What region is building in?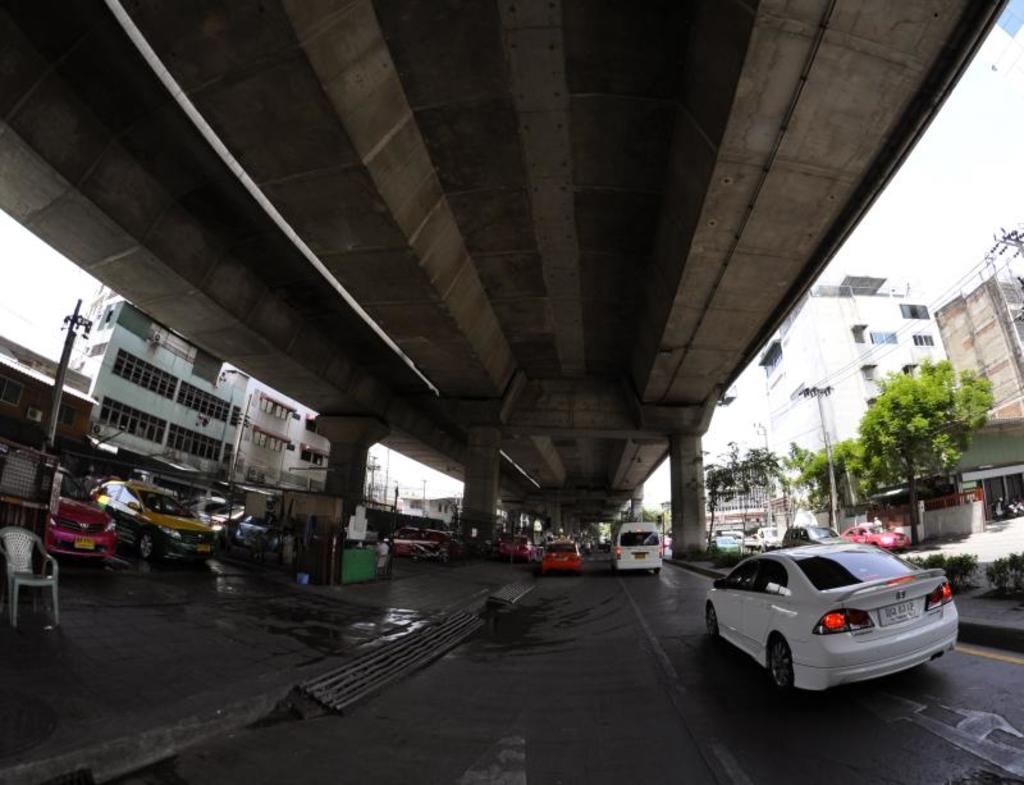
(224,375,297,487).
